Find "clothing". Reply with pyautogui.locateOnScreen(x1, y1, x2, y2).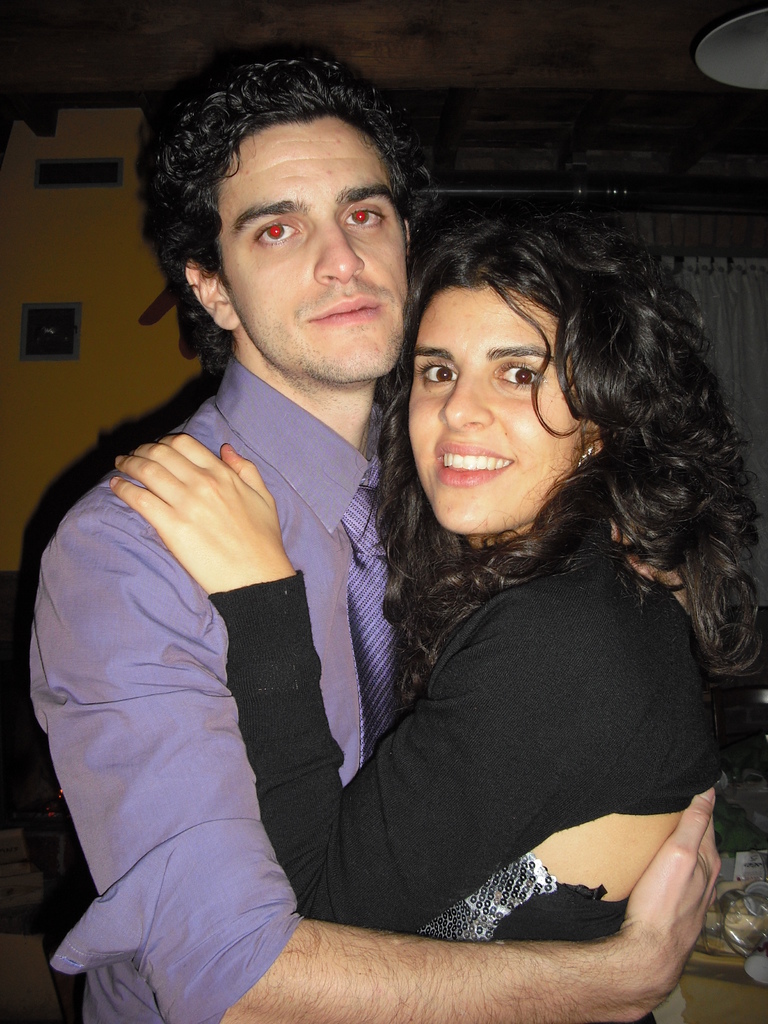
pyautogui.locateOnScreen(12, 350, 380, 1020).
